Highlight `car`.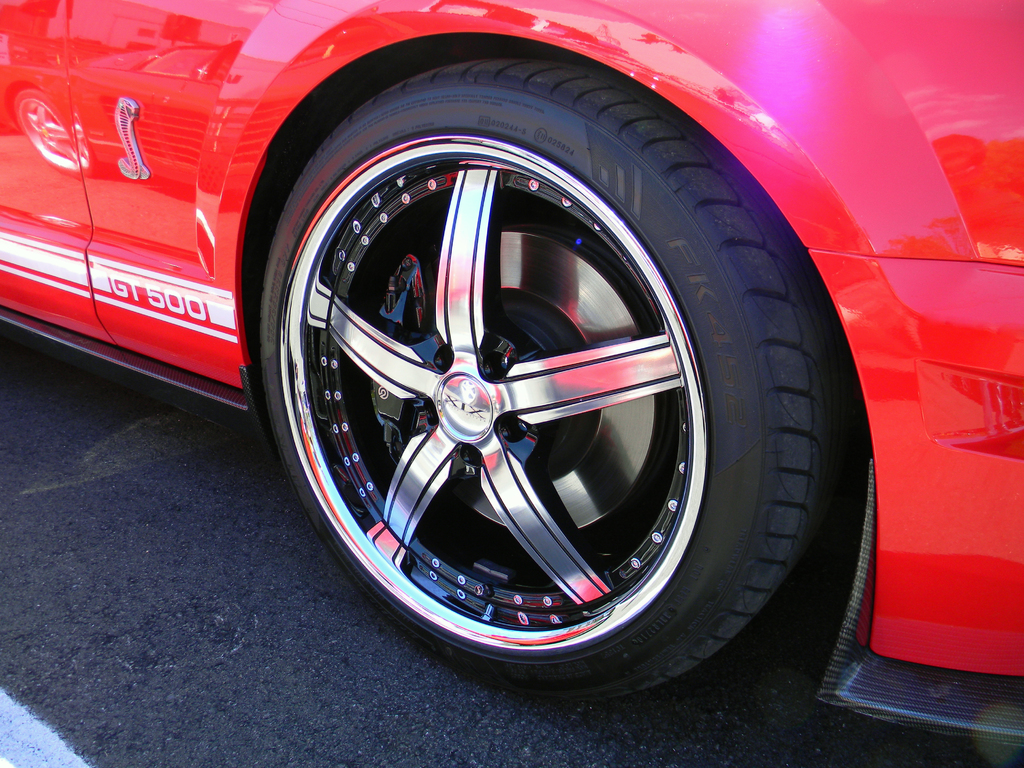
Highlighted region: (0,0,1023,758).
